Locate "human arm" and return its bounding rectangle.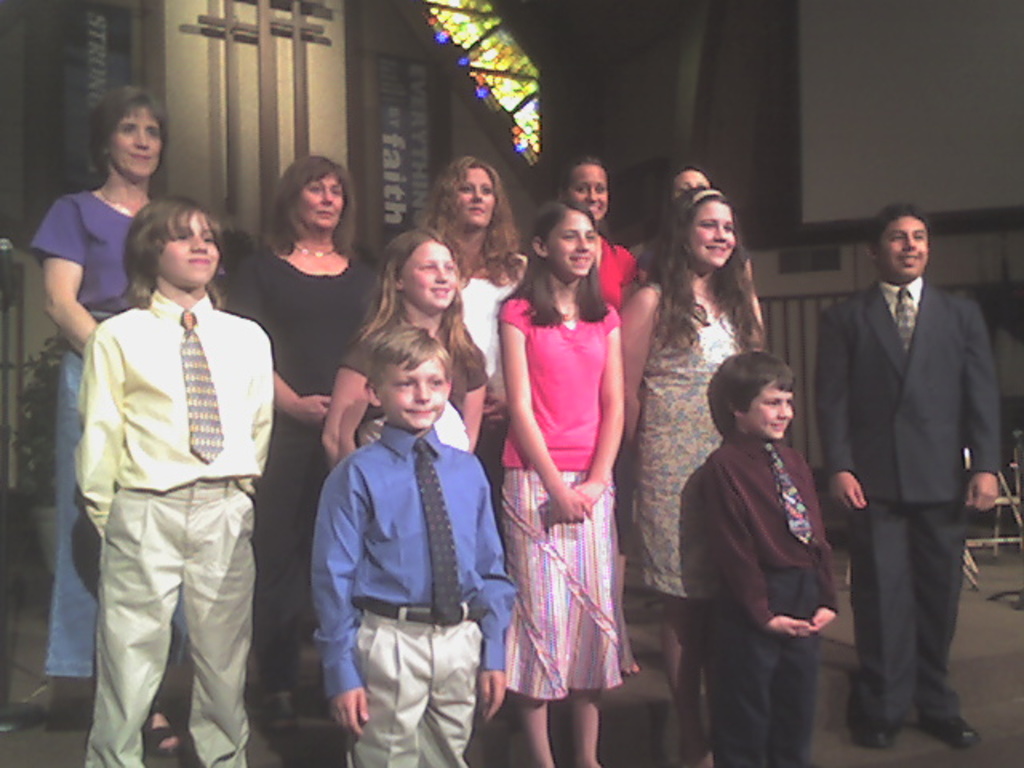
<bbox>272, 368, 333, 434</bbox>.
